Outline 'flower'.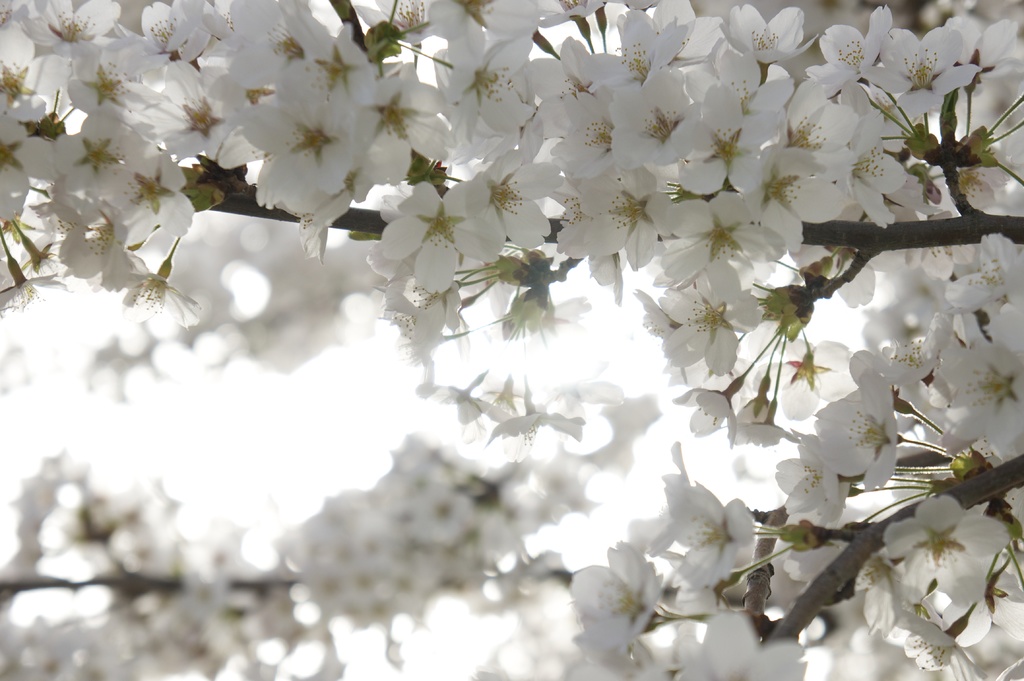
Outline: [x1=575, y1=164, x2=673, y2=279].
